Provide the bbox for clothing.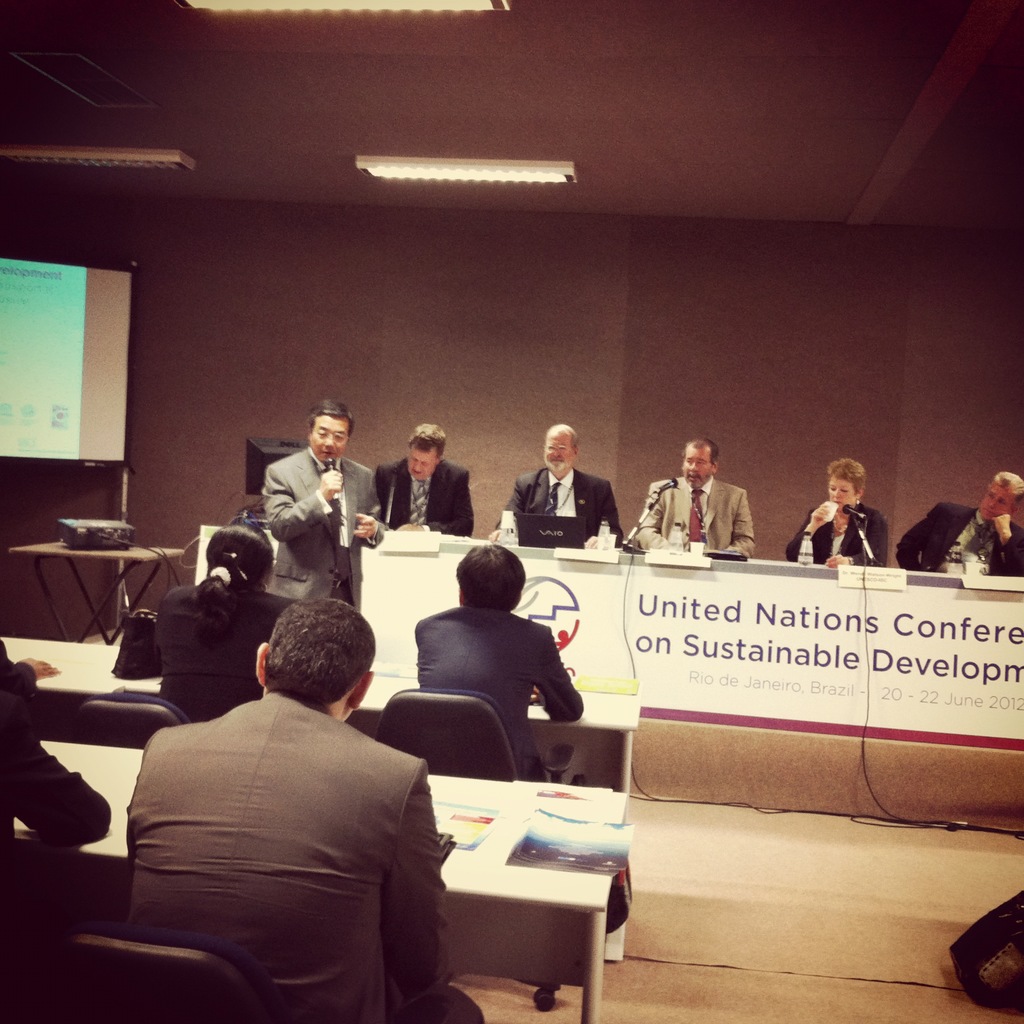
{"left": 122, "top": 684, "right": 472, "bottom": 1020}.
